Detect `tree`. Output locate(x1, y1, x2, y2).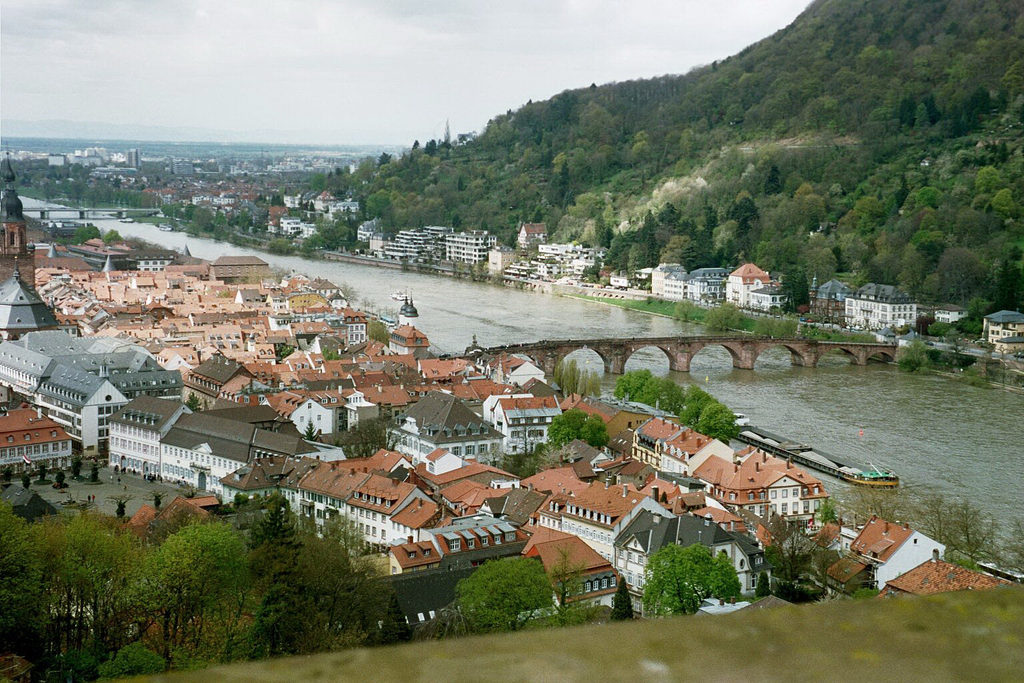
locate(115, 522, 244, 680).
